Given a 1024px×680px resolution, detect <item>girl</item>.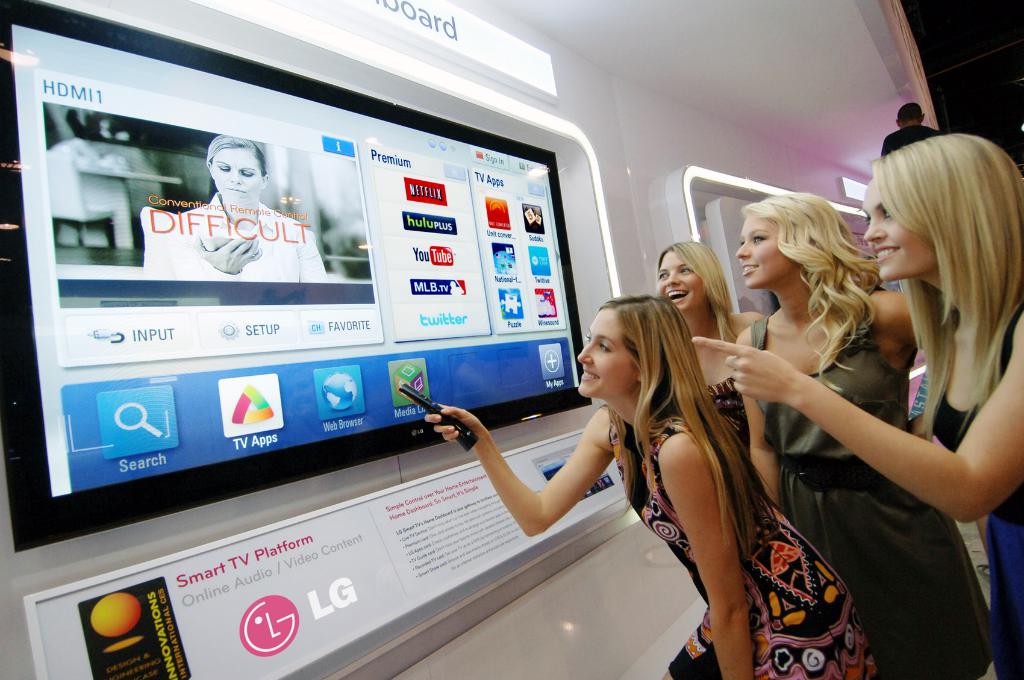
<region>652, 241, 764, 452</region>.
